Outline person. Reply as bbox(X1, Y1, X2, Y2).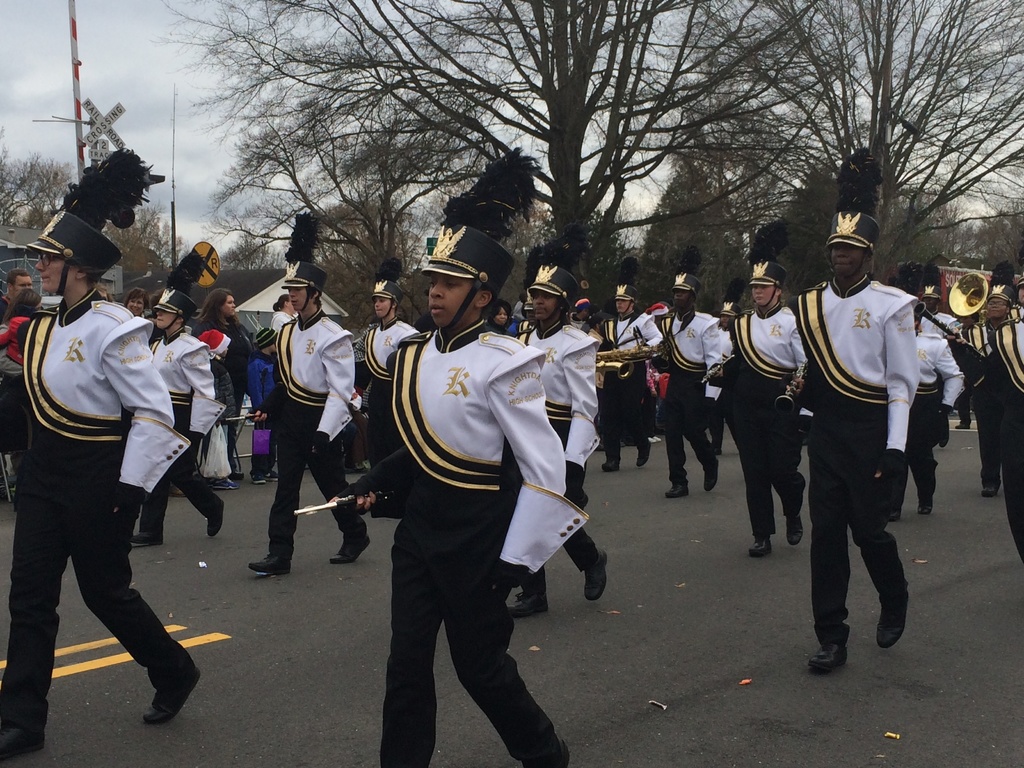
bbox(247, 209, 372, 578).
